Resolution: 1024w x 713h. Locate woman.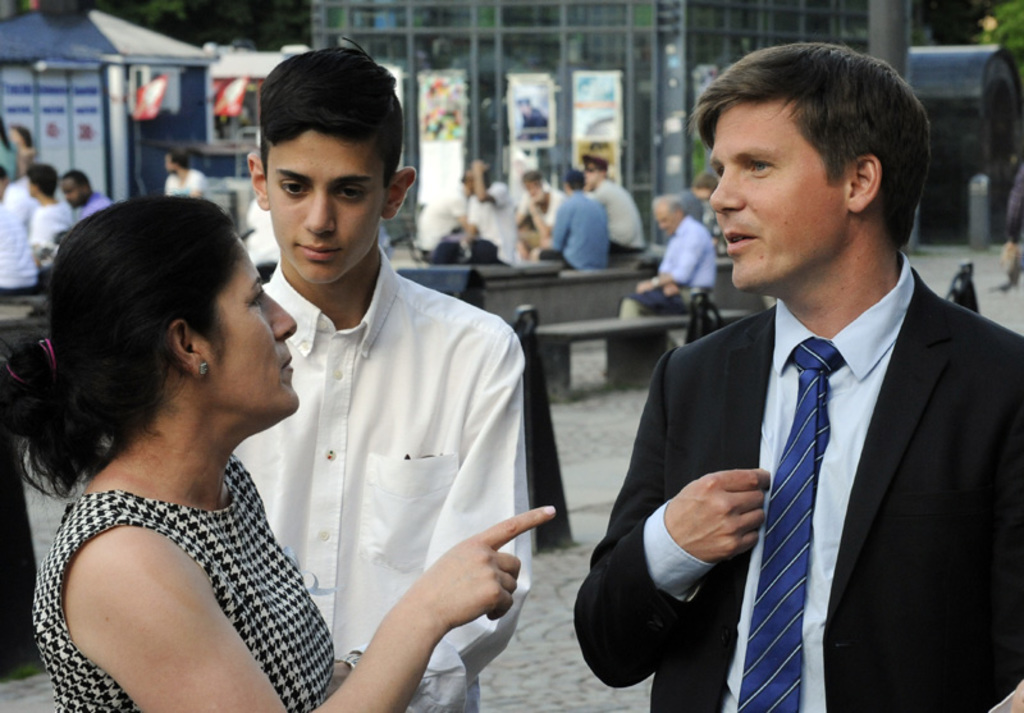
(x1=0, y1=193, x2=558, y2=712).
